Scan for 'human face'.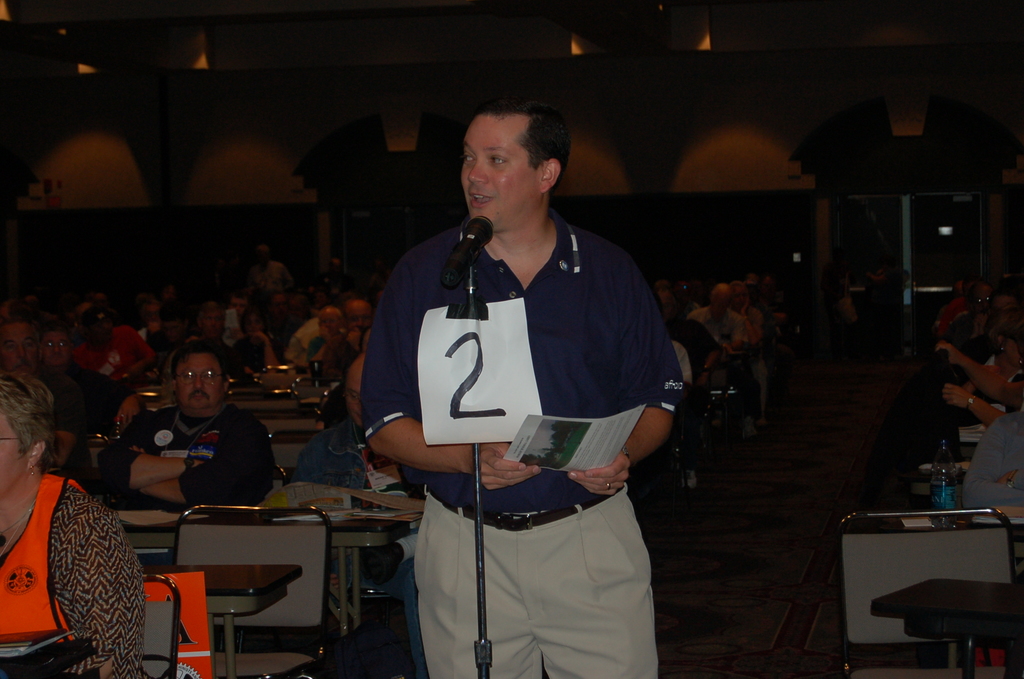
Scan result: select_region(6, 329, 39, 376).
